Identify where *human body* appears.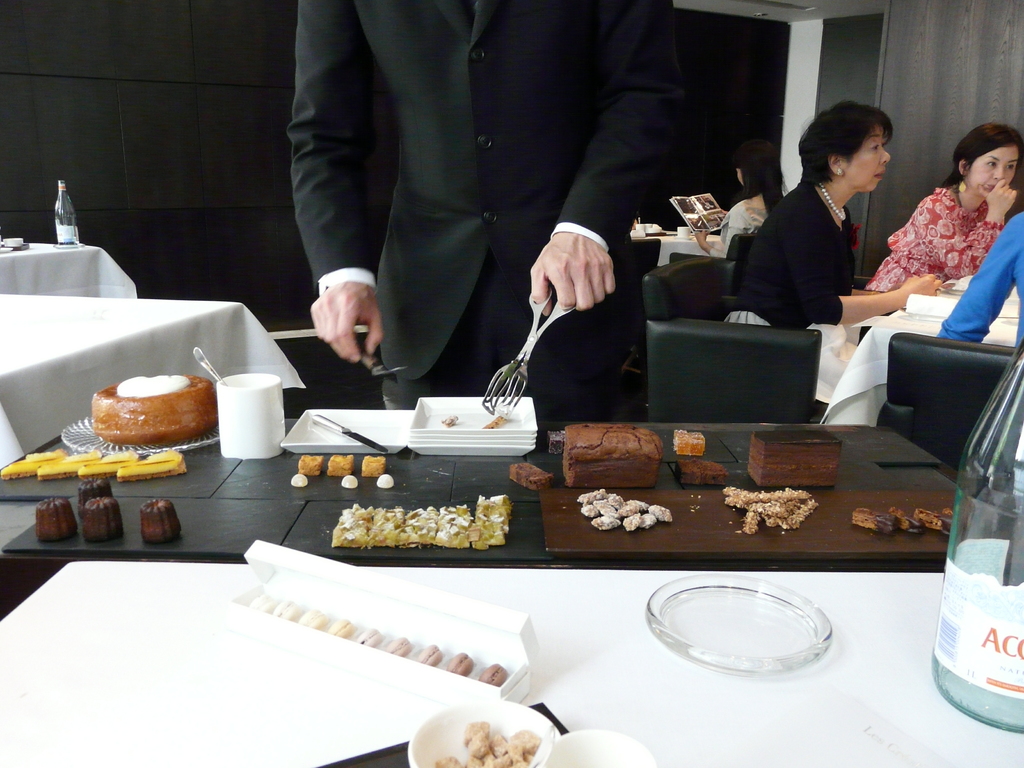
Appears at (733,181,933,340).
